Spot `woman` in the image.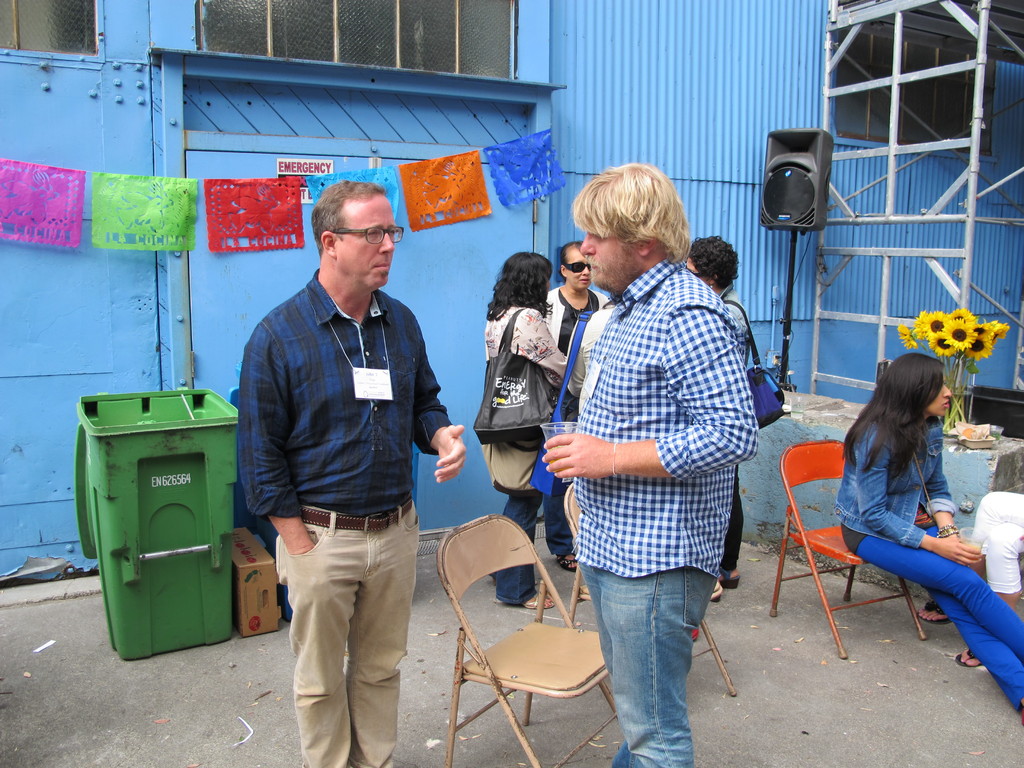
`woman` found at (484, 250, 569, 609).
